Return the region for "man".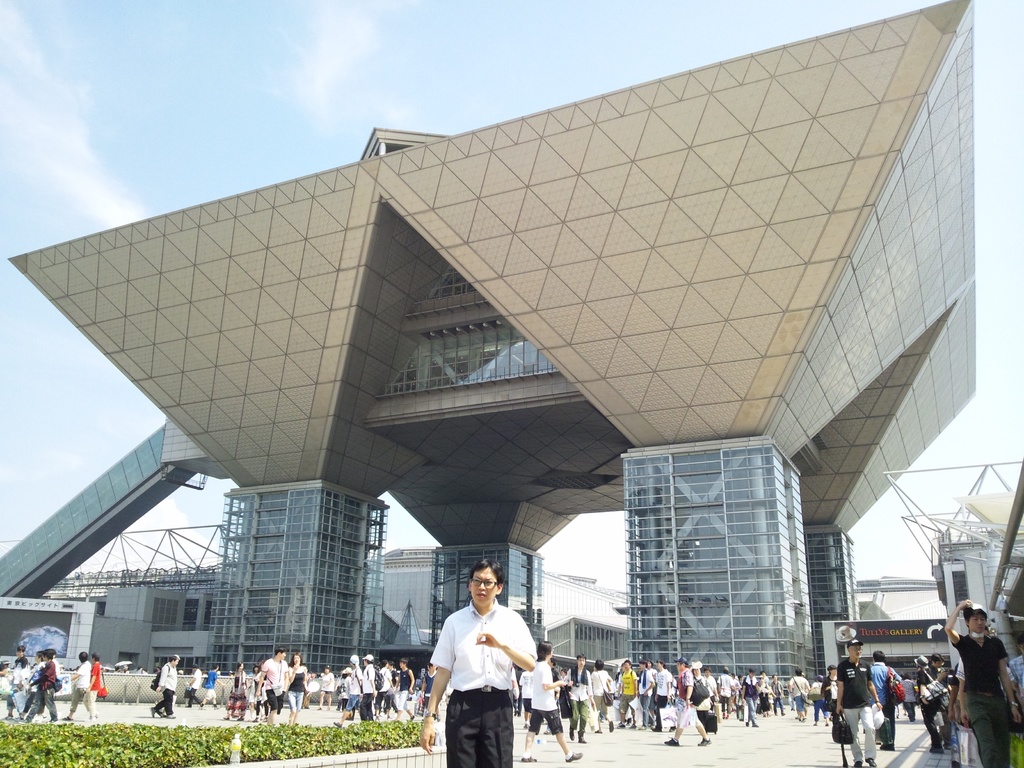
region(148, 653, 185, 718).
